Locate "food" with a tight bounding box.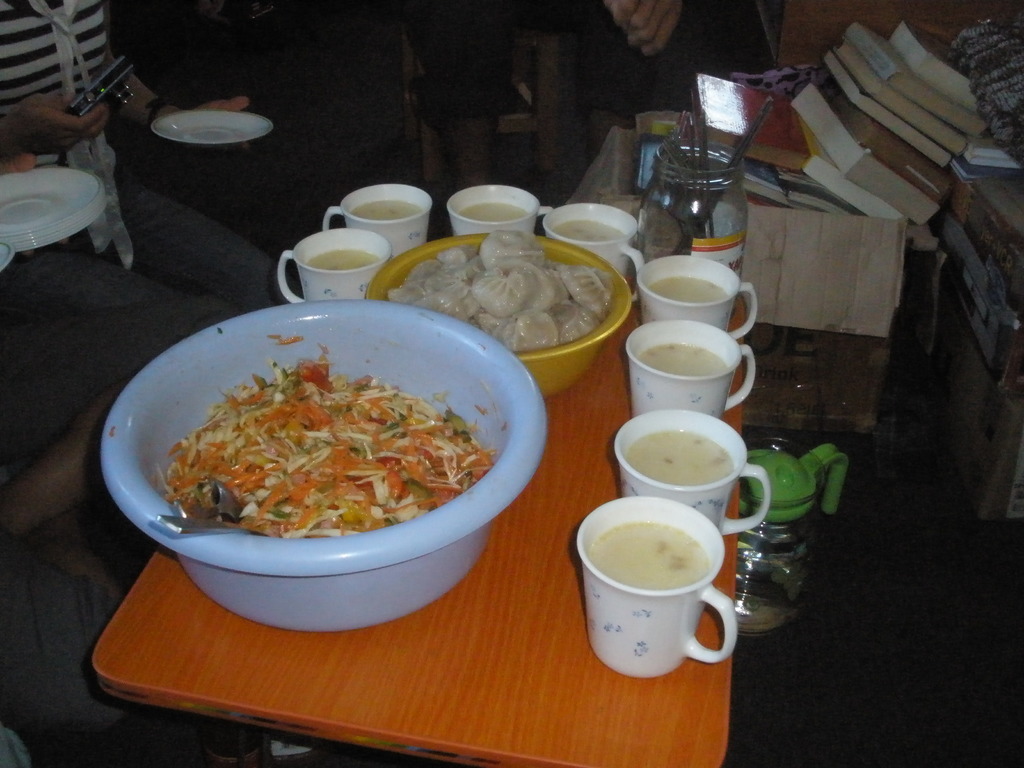
crop(308, 249, 378, 271).
